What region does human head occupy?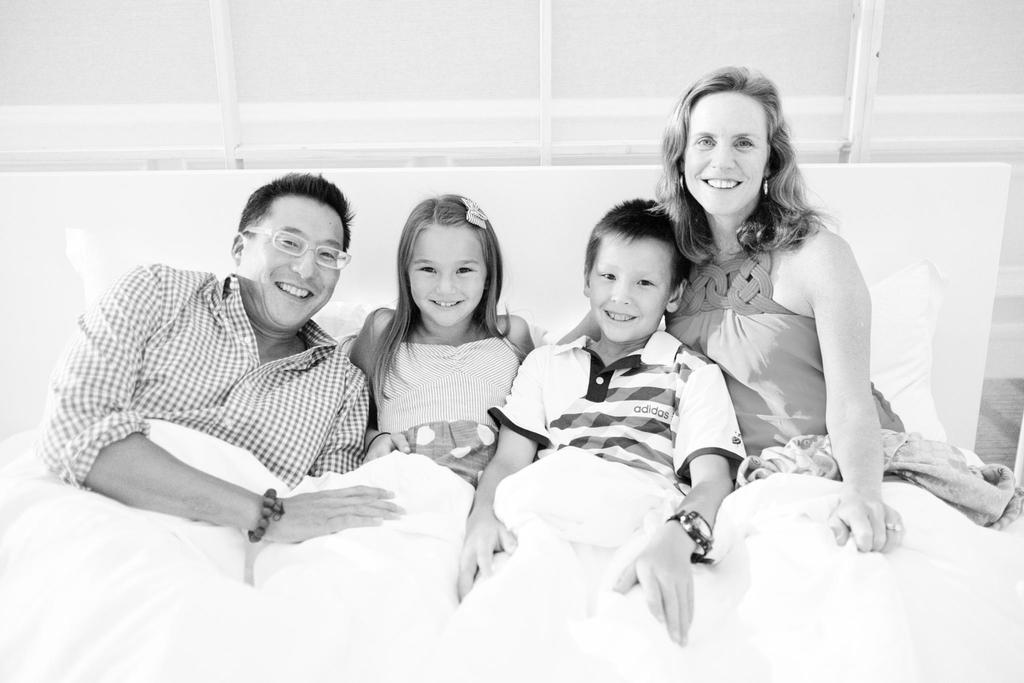
l=395, t=194, r=501, b=327.
